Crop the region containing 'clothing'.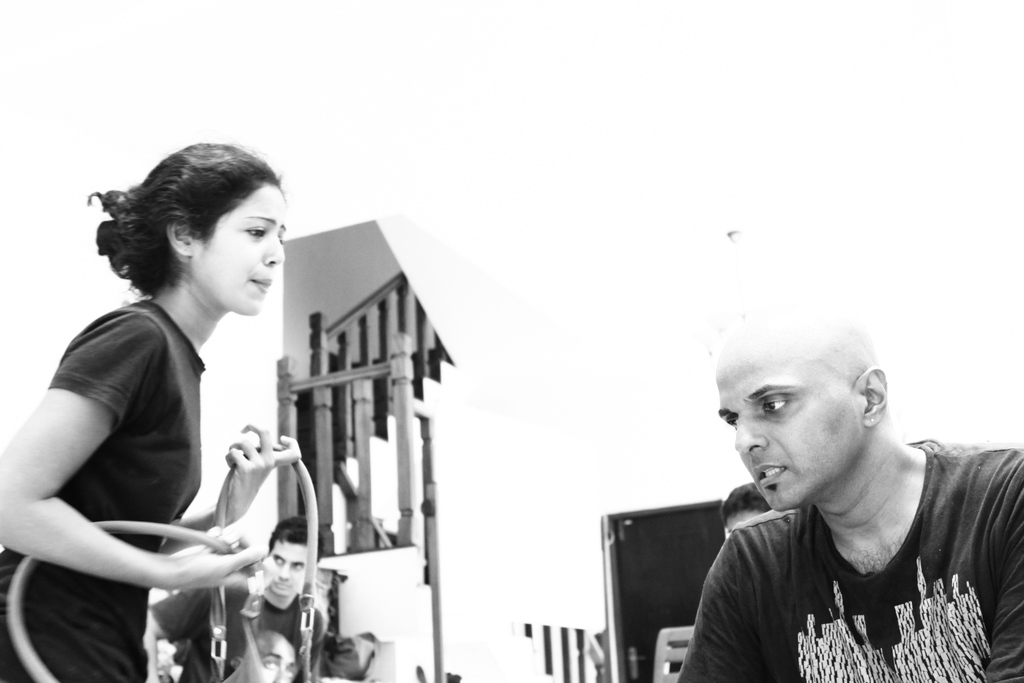
Crop region: bbox(682, 459, 1015, 668).
